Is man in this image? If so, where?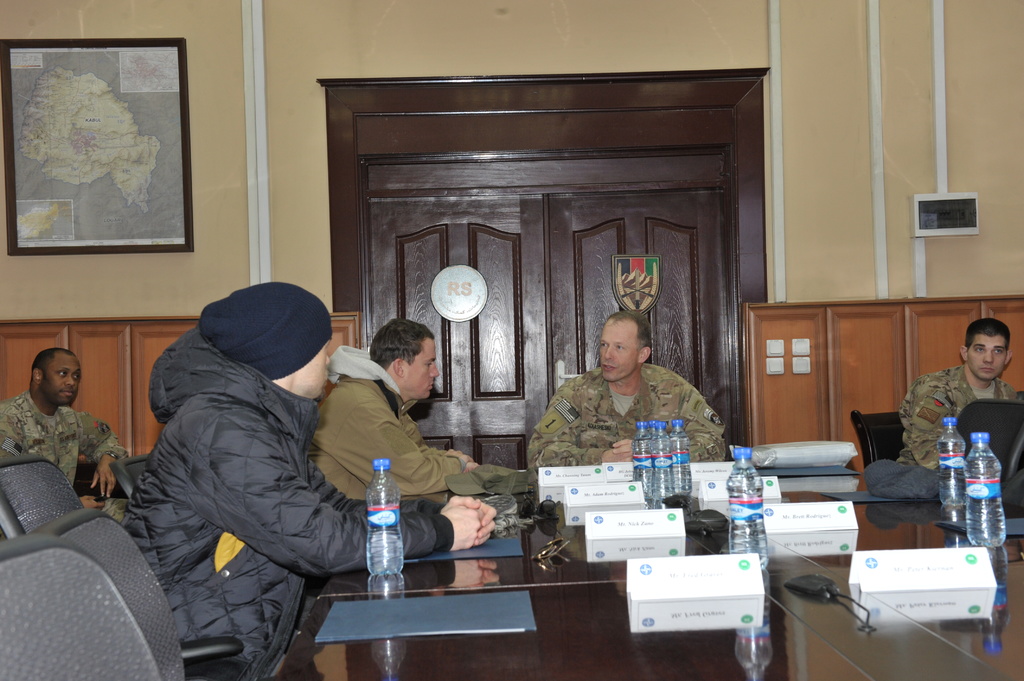
Yes, at detection(301, 319, 484, 503).
